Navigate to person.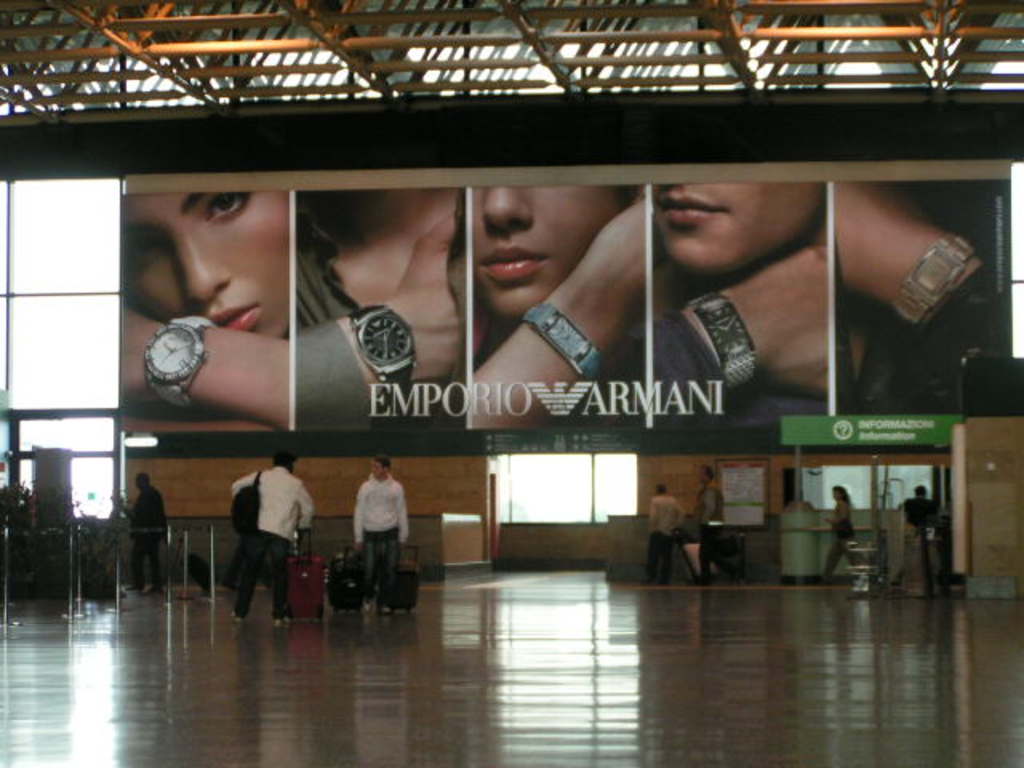
Navigation target: (x1=898, y1=480, x2=941, y2=589).
